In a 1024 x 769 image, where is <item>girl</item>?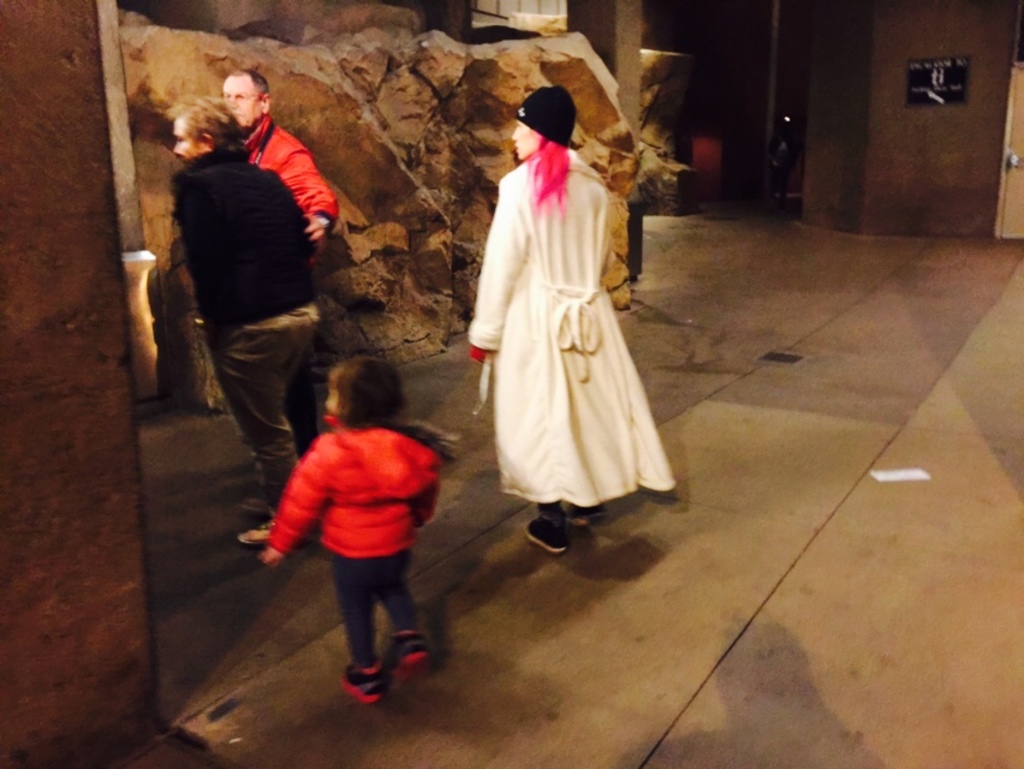
[x1=262, y1=352, x2=446, y2=702].
